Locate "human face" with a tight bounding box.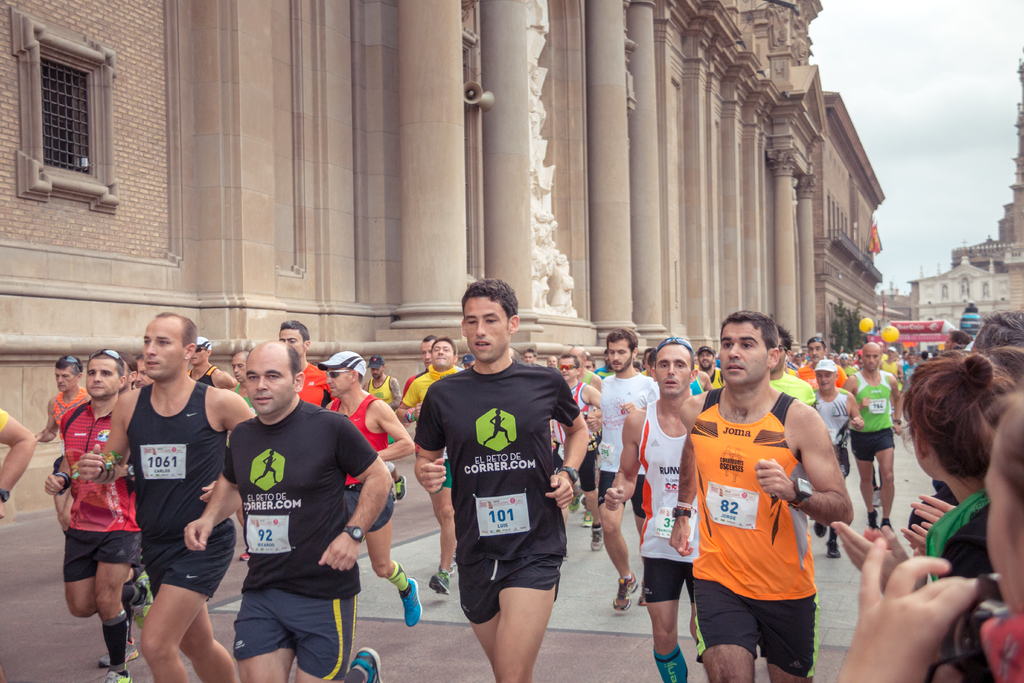
box=[144, 318, 188, 379].
